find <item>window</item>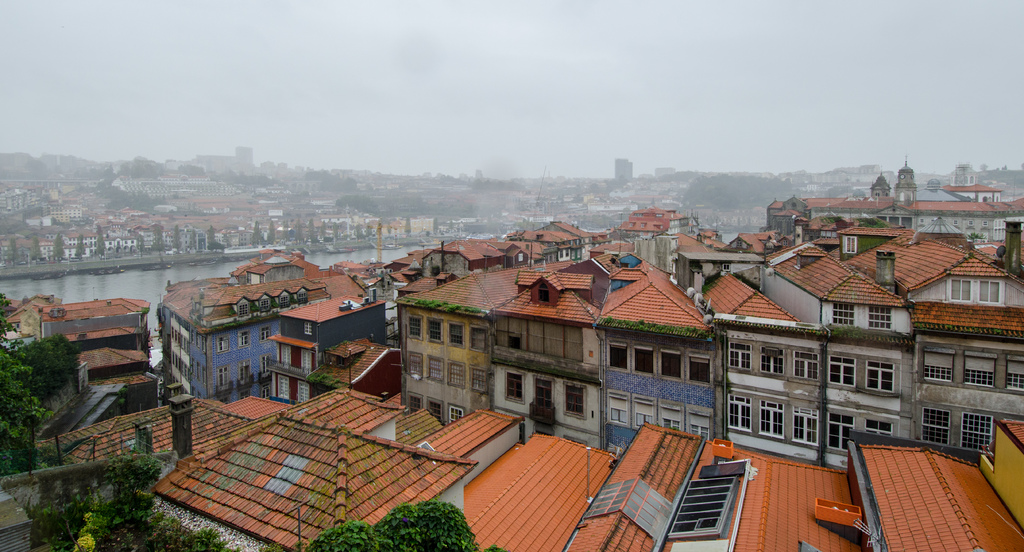
bbox=[406, 311, 423, 337]
